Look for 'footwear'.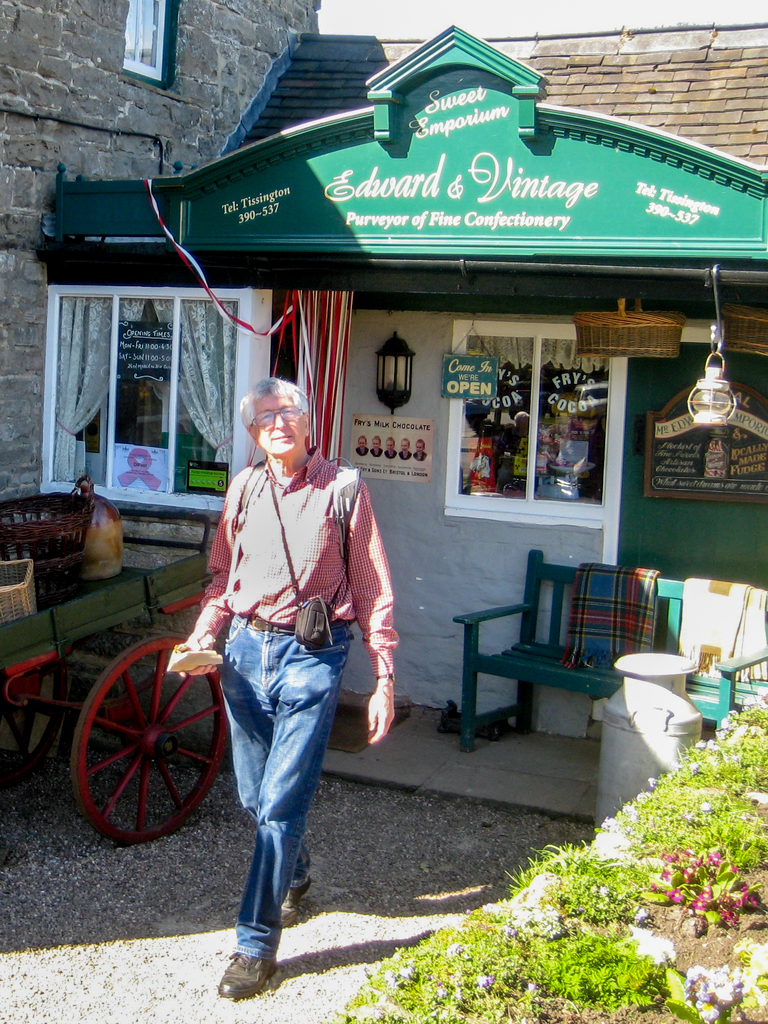
Found: 281/879/313/930.
